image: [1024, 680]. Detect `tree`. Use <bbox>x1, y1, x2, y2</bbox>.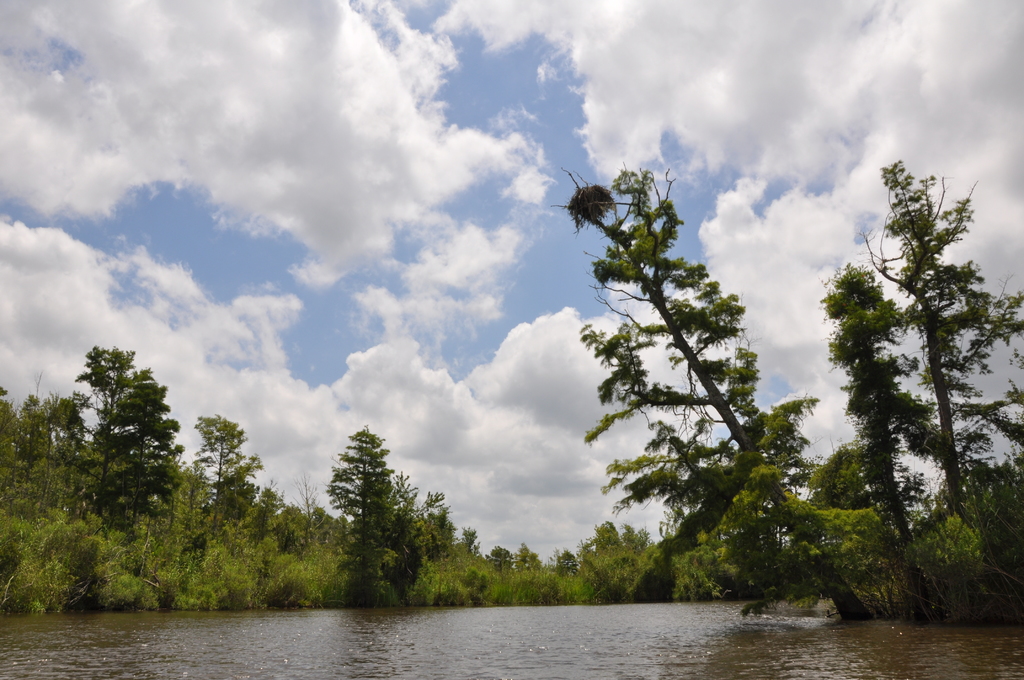
<bbox>162, 408, 260, 564</bbox>.
